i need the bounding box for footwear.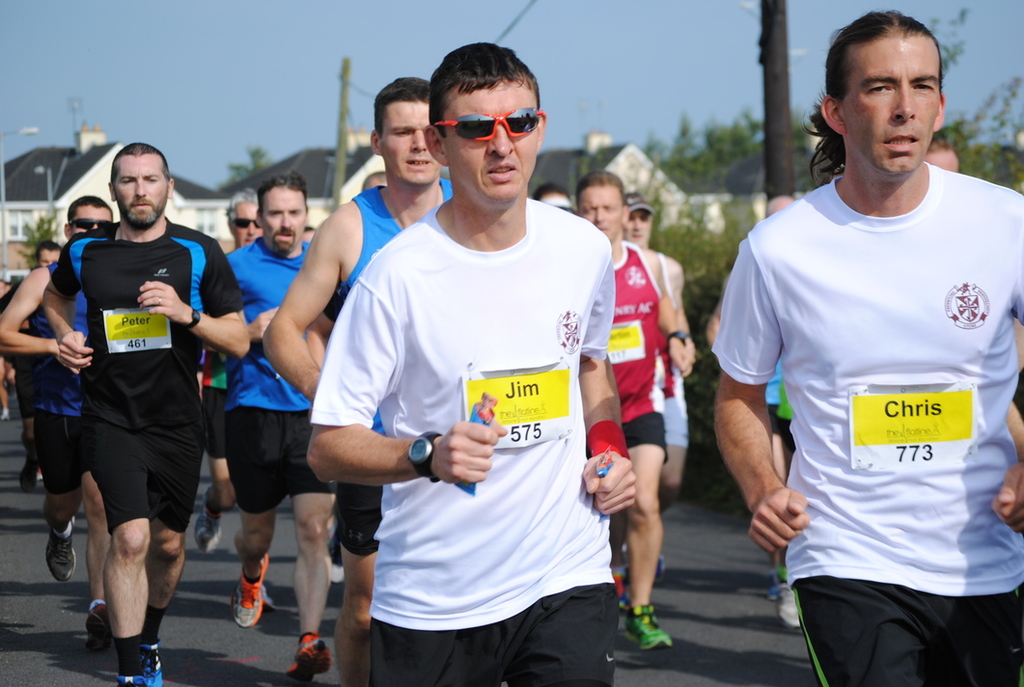
Here it is: BBox(81, 600, 110, 643).
